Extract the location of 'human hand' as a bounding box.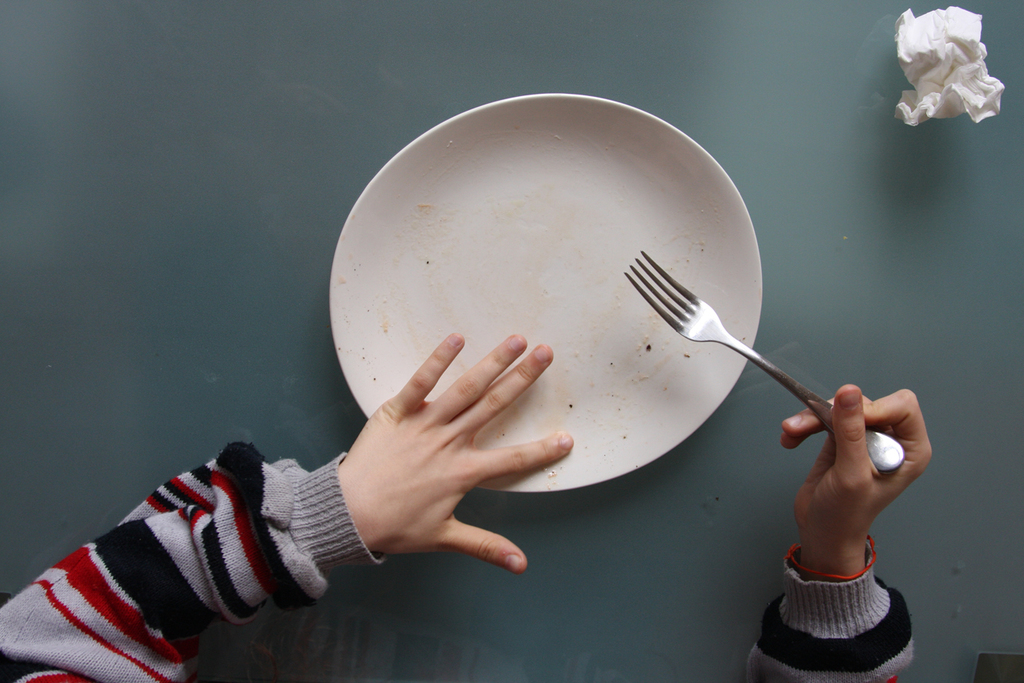
(340, 331, 576, 578).
